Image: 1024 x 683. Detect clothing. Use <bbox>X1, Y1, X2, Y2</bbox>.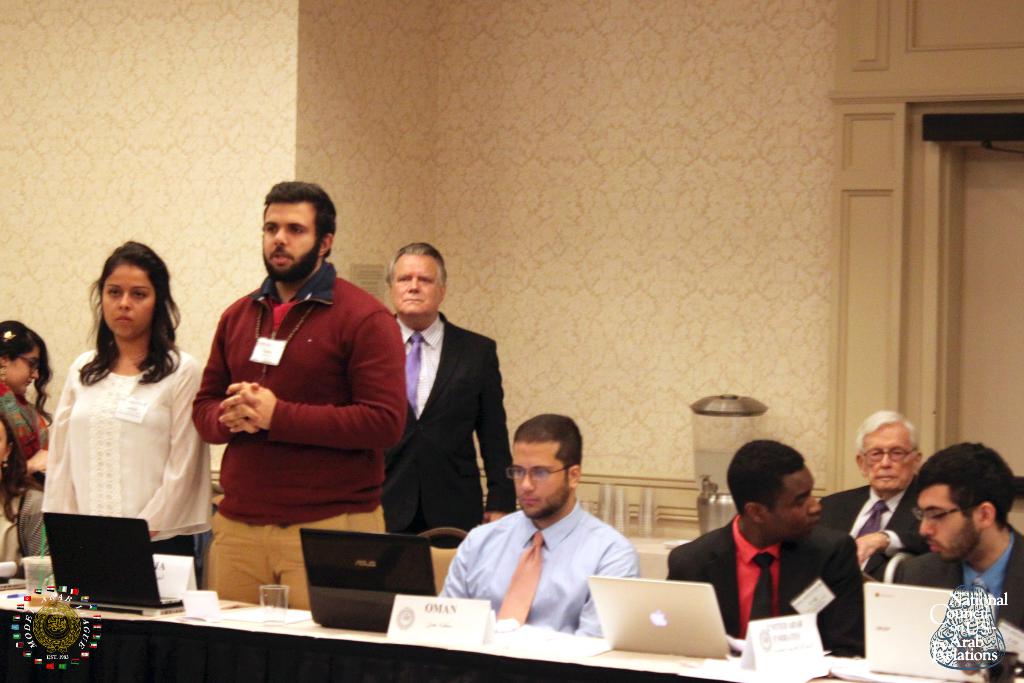
<bbox>892, 523, 1023, 631</bbox>.
